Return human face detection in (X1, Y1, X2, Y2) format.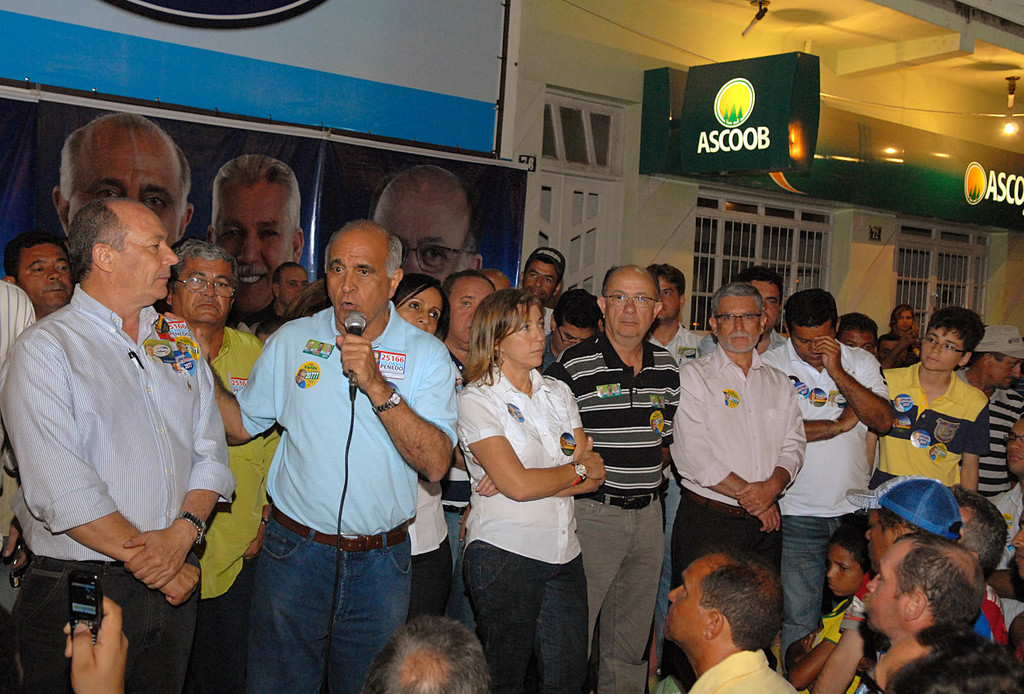
(1006, 421, 1023, 476).
